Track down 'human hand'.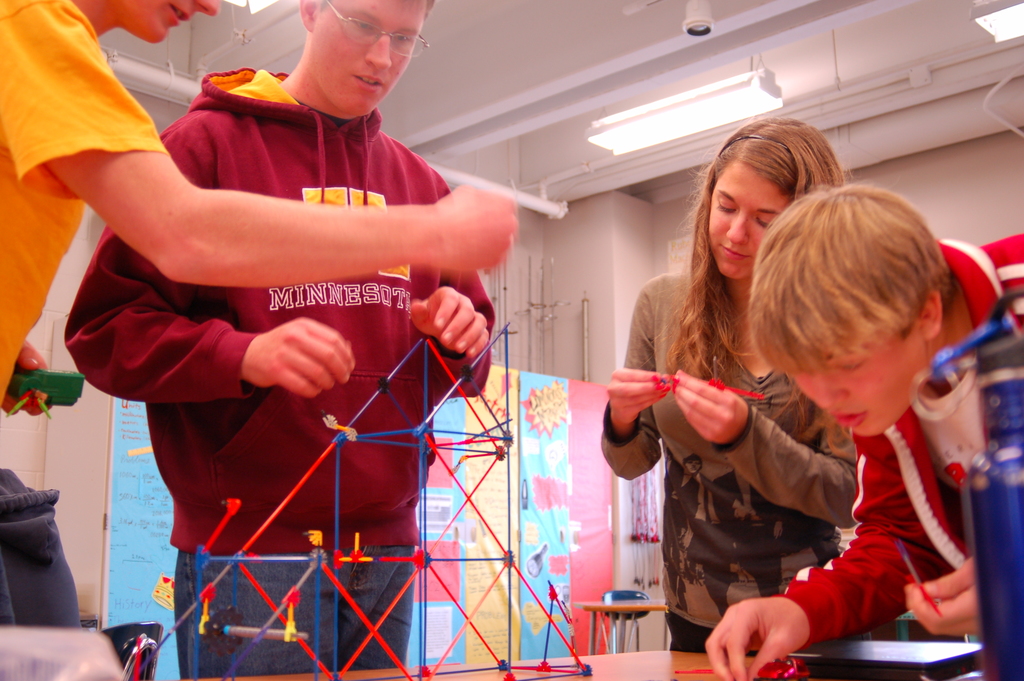
Tracked to <bbox>430, 183, 516, 275</bbox>.
